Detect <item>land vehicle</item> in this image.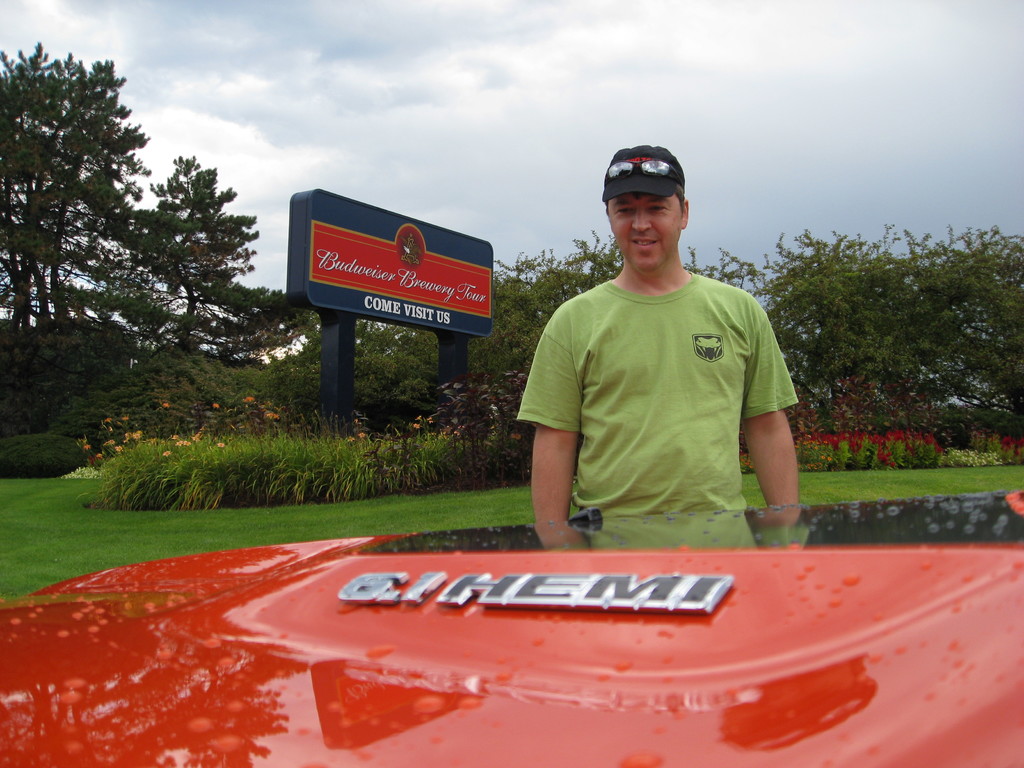
Detection: Rect(0, 489, 1023, 767).
